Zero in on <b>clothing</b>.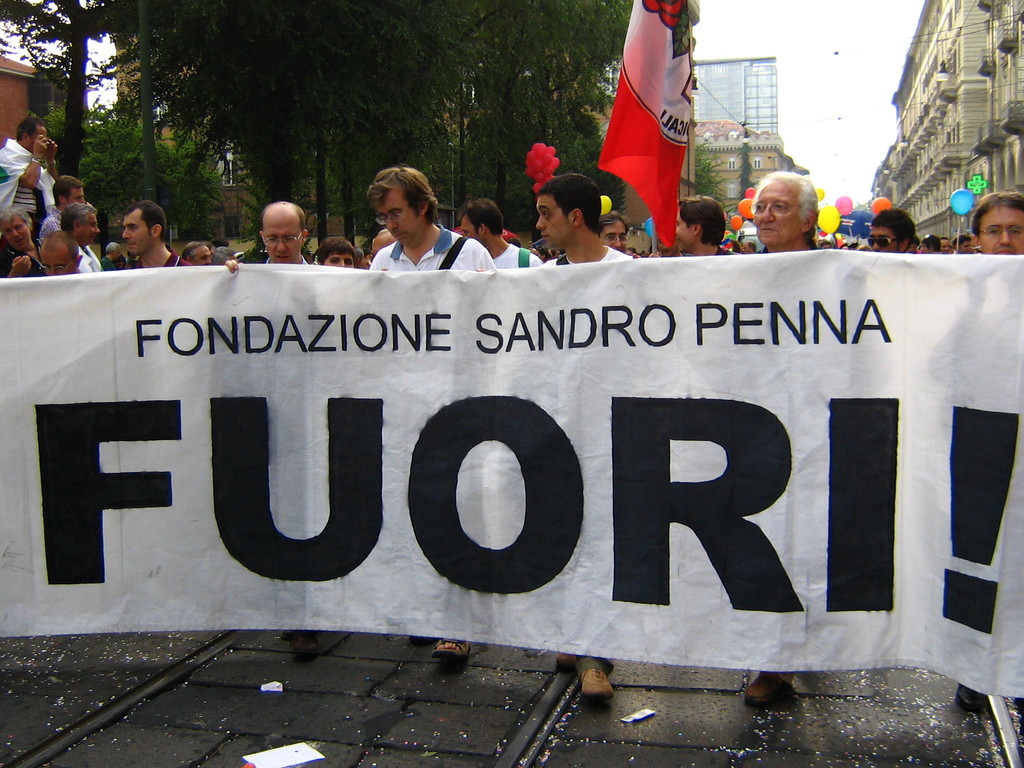
Zeroed in: x1=486 y1=244 x2=536 y2=269.
